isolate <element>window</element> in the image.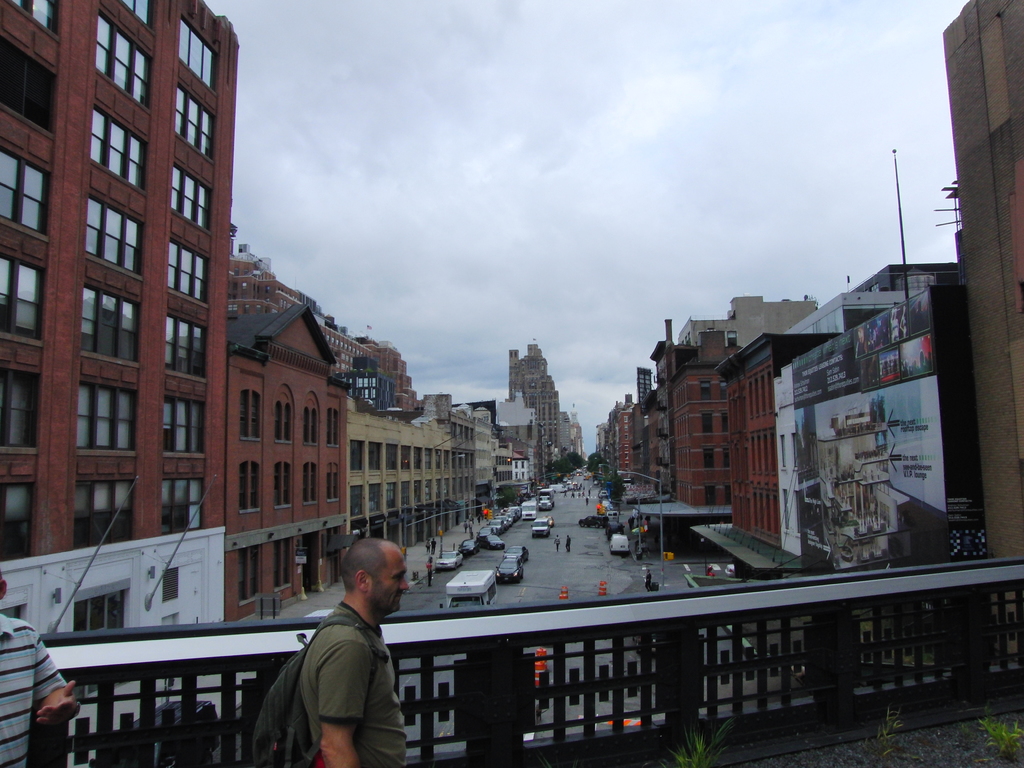
Isolated region: <box>326,465,340,508</box>.
